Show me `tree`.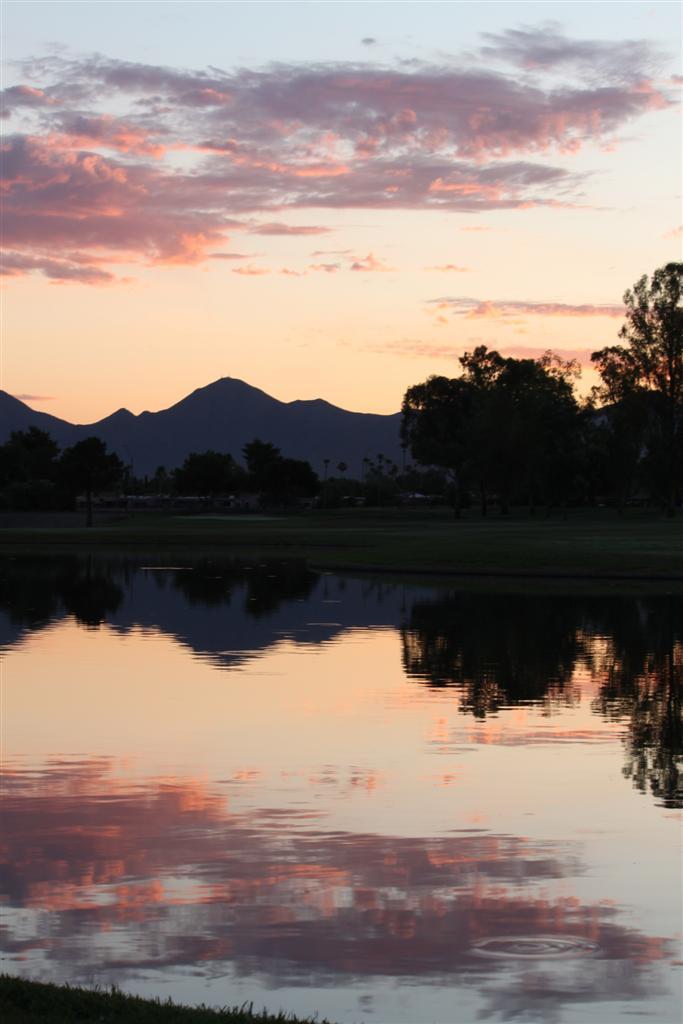
`tree` is here: select_region(399, 320, 616, 496).
